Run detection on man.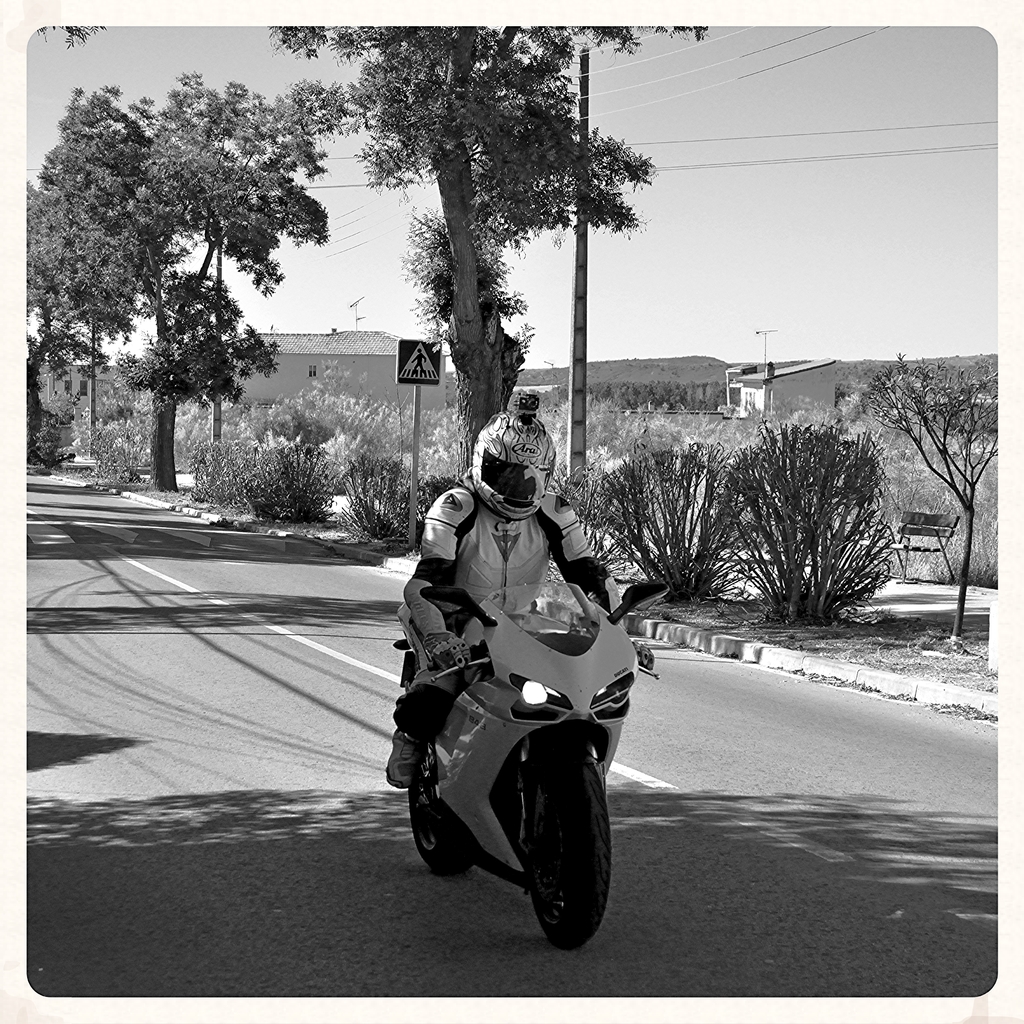
Result: <box>400,412,607,852</box>.
